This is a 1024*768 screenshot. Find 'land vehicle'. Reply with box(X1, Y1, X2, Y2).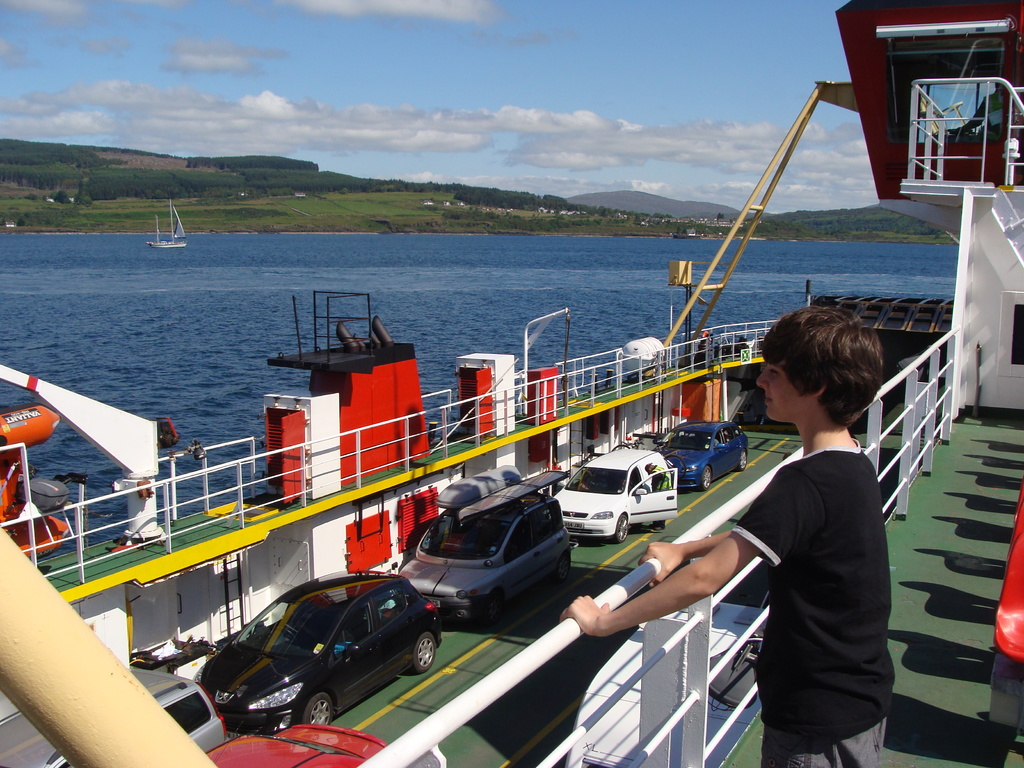
box(184, 568, 451, 744).
